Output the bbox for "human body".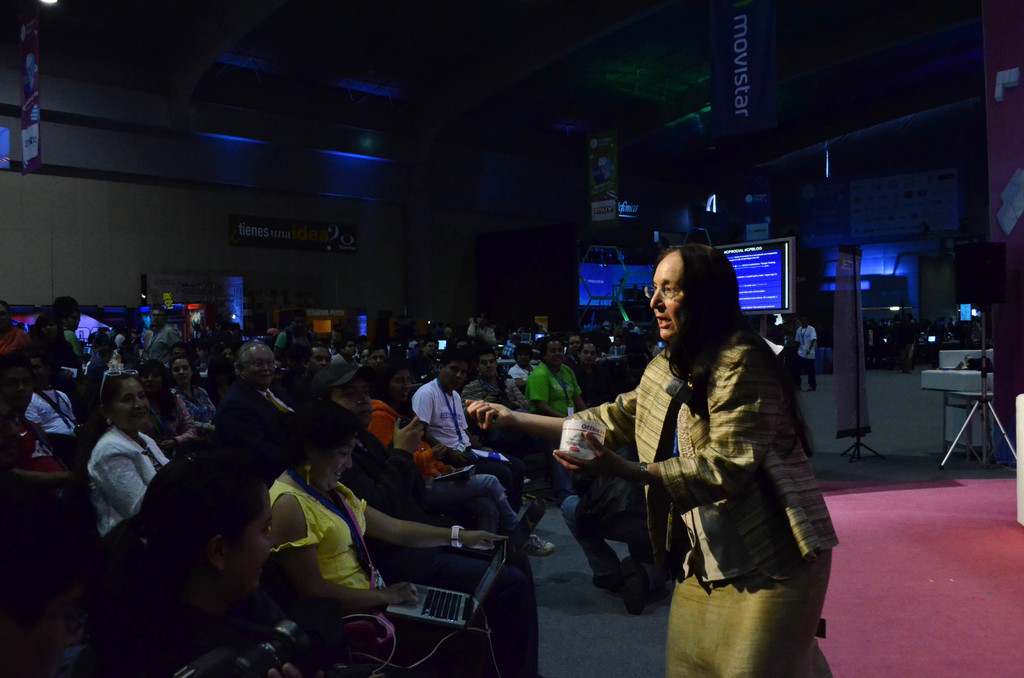
region(141, 306, 182, 364).
